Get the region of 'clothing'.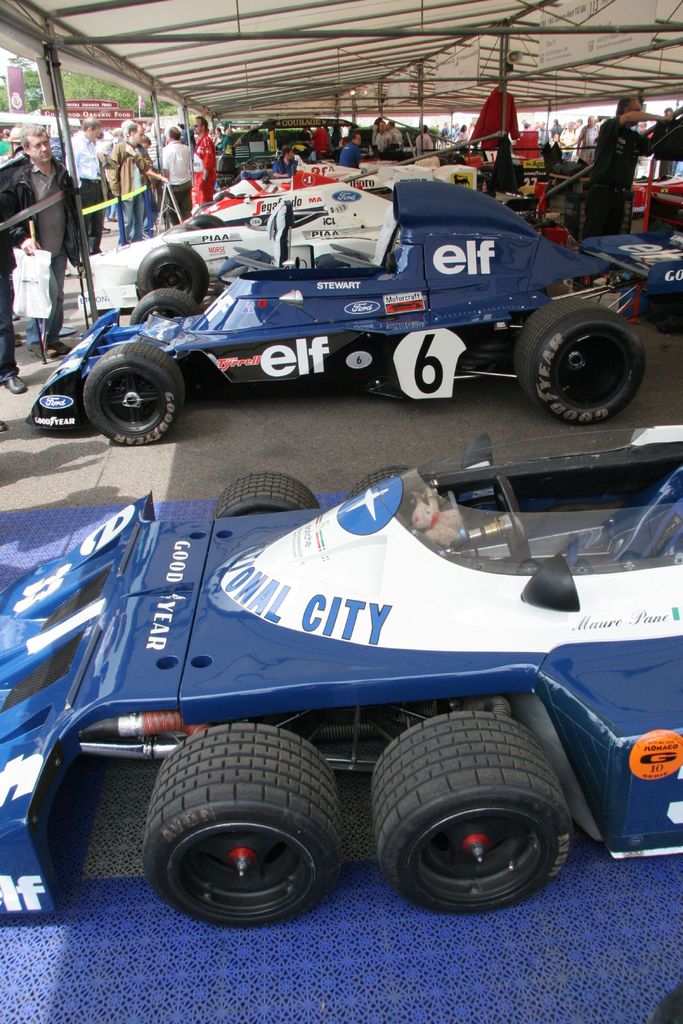
213:138:224:154.
